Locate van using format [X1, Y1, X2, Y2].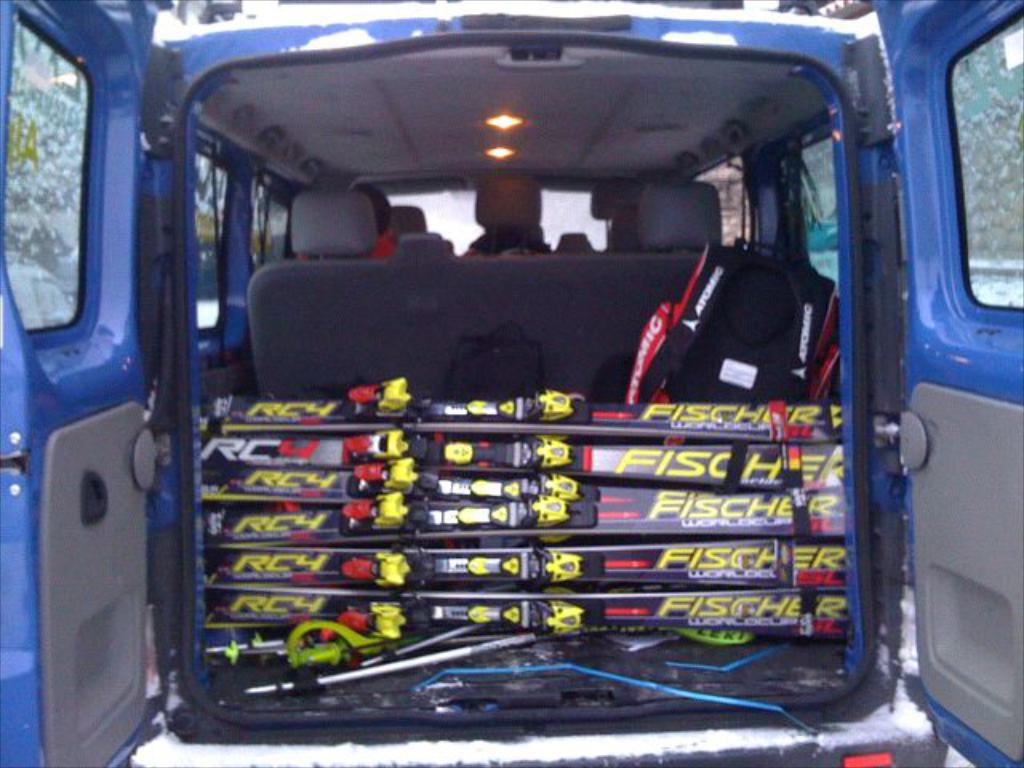
[0, 0, 1022, 766].
